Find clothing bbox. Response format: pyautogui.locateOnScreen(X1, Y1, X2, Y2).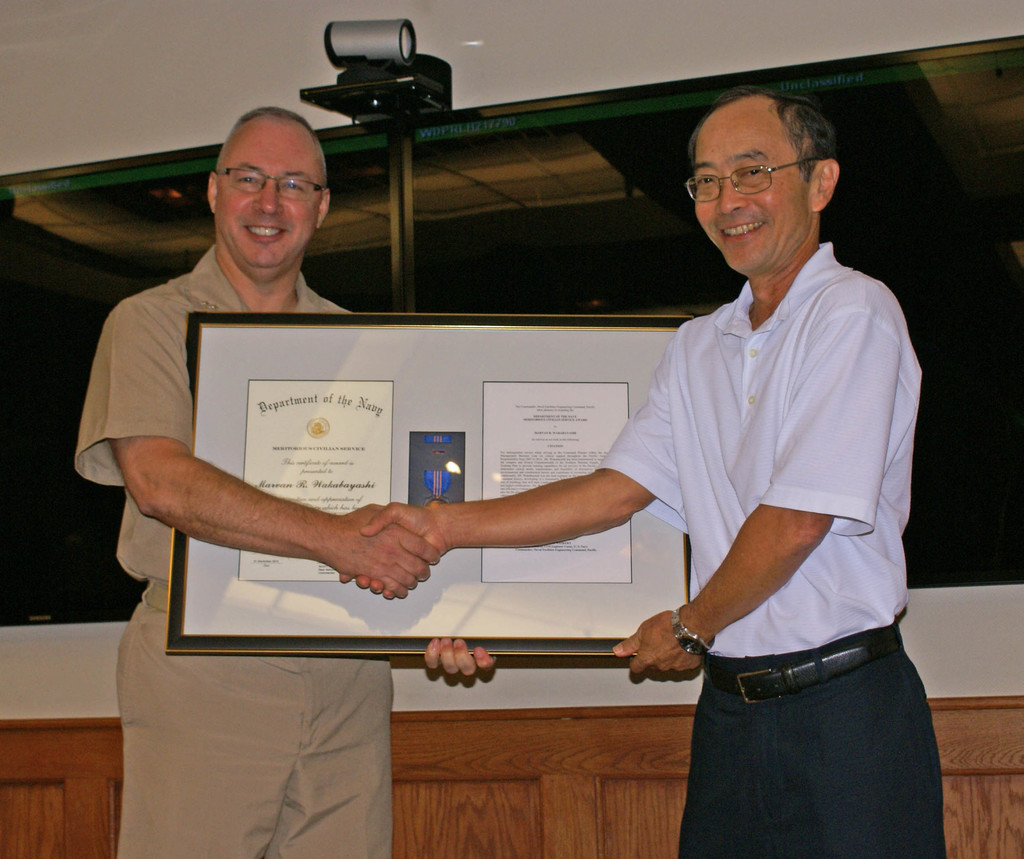
pyautogui.locateOnScreen(63, 250, 381, 858).
